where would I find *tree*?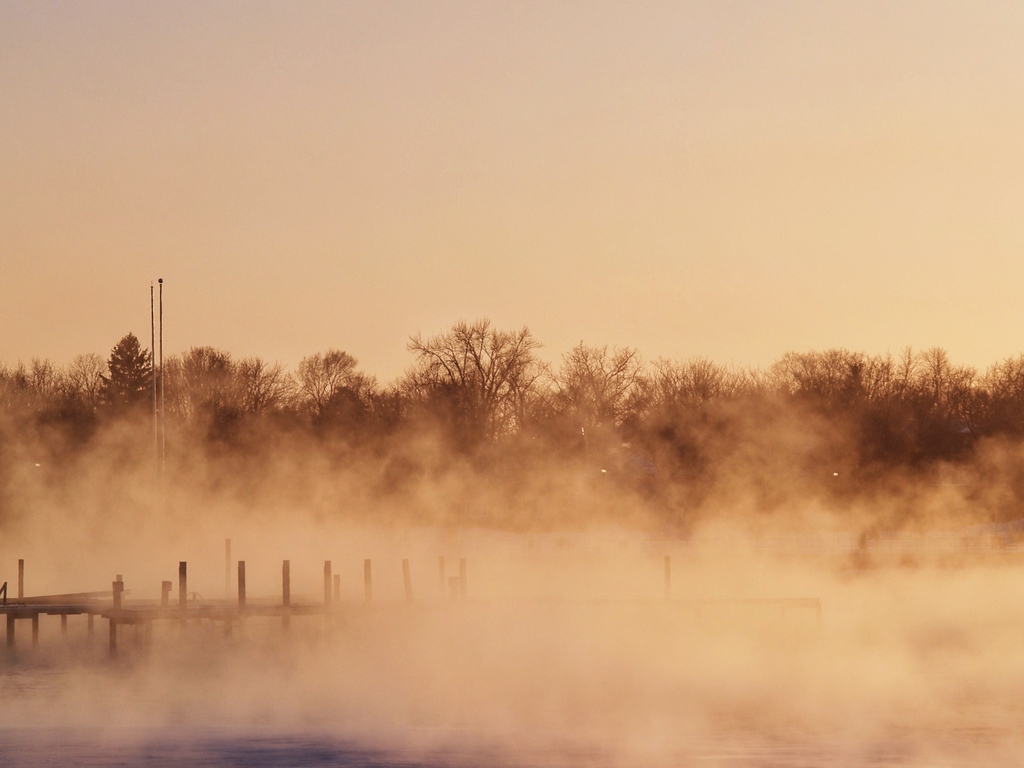
At {"x1": 44, "y1": 386, "x2": 88, "y2": 436}.
